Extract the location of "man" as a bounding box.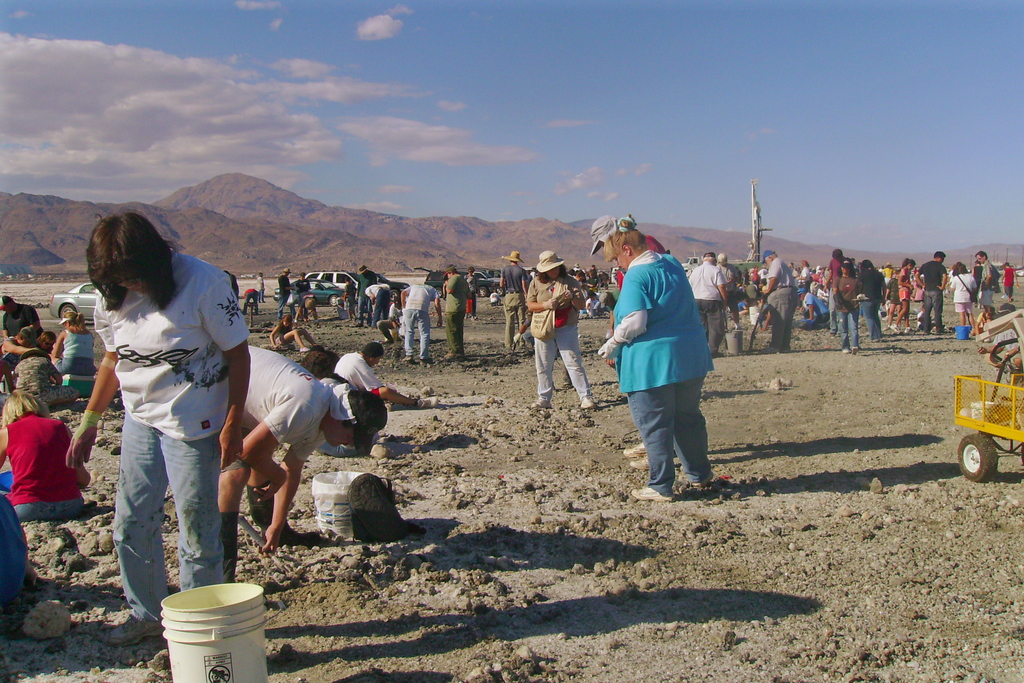
(x1=365, y1=279, x2=401, y2=331).
